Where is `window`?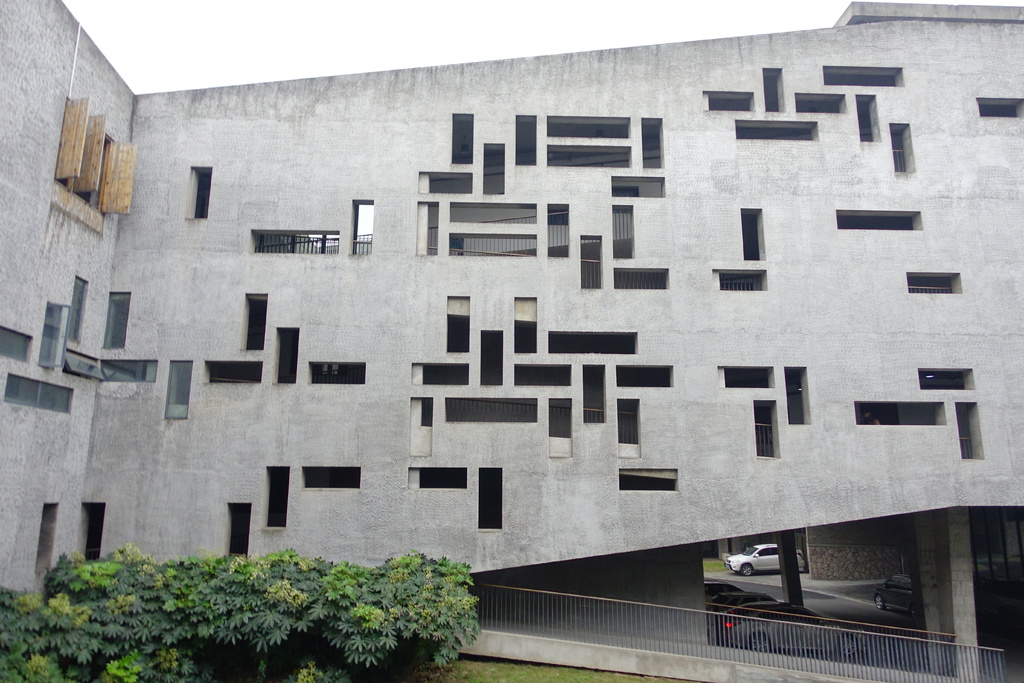
(308, 359, 369, 385).
